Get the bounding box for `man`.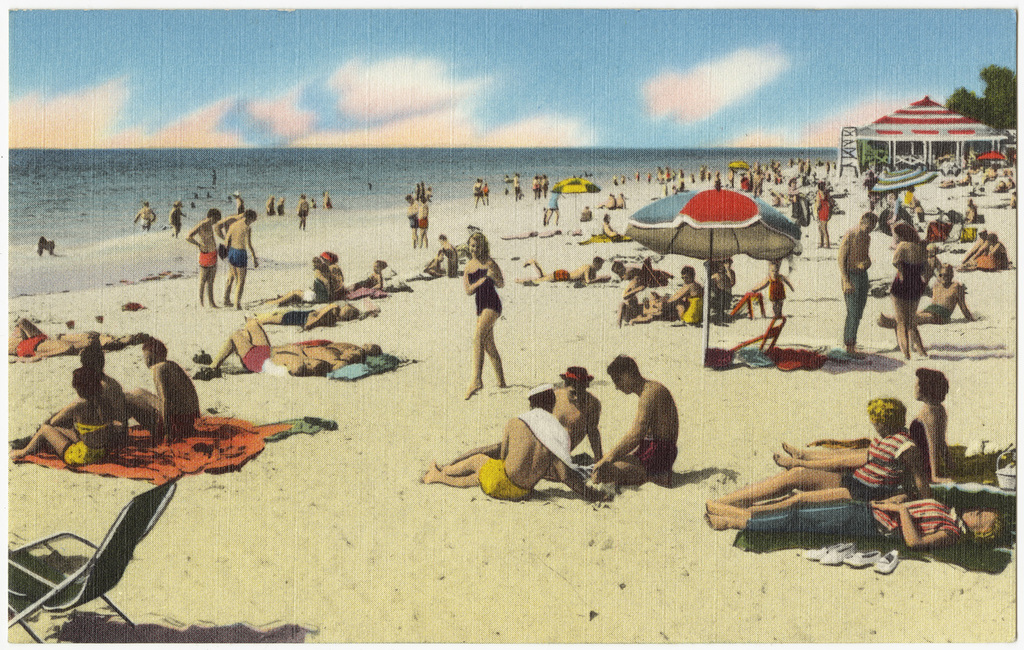
locate(210, 327, 326, 381).
